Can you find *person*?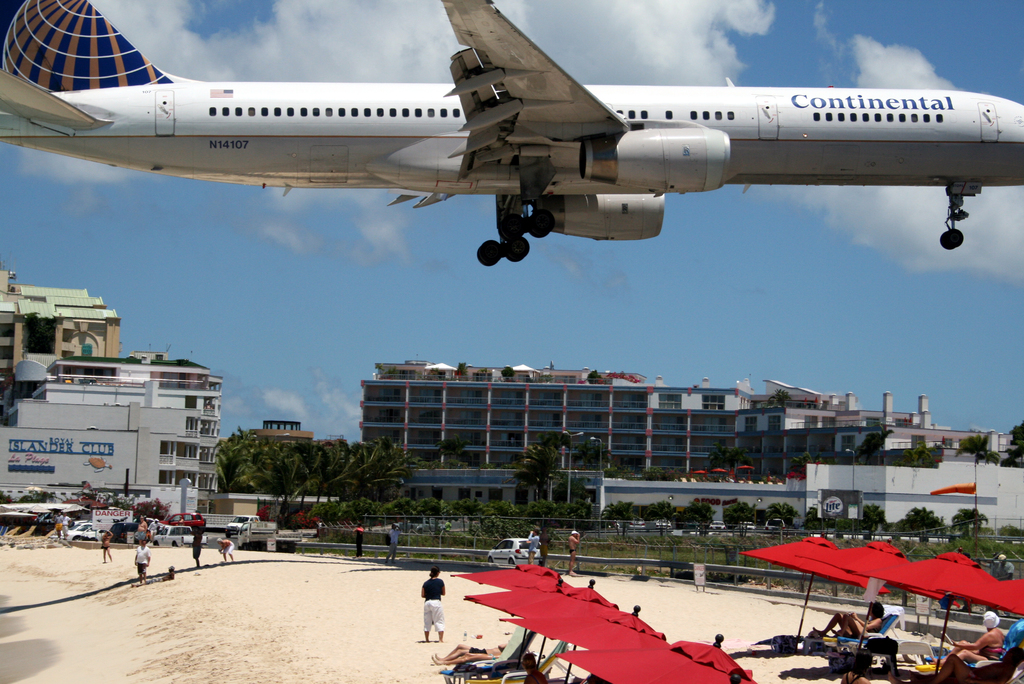
Yes, bounding box: {"x1": 52, "y1": 510, "x2": 67, "y2": 540}.
